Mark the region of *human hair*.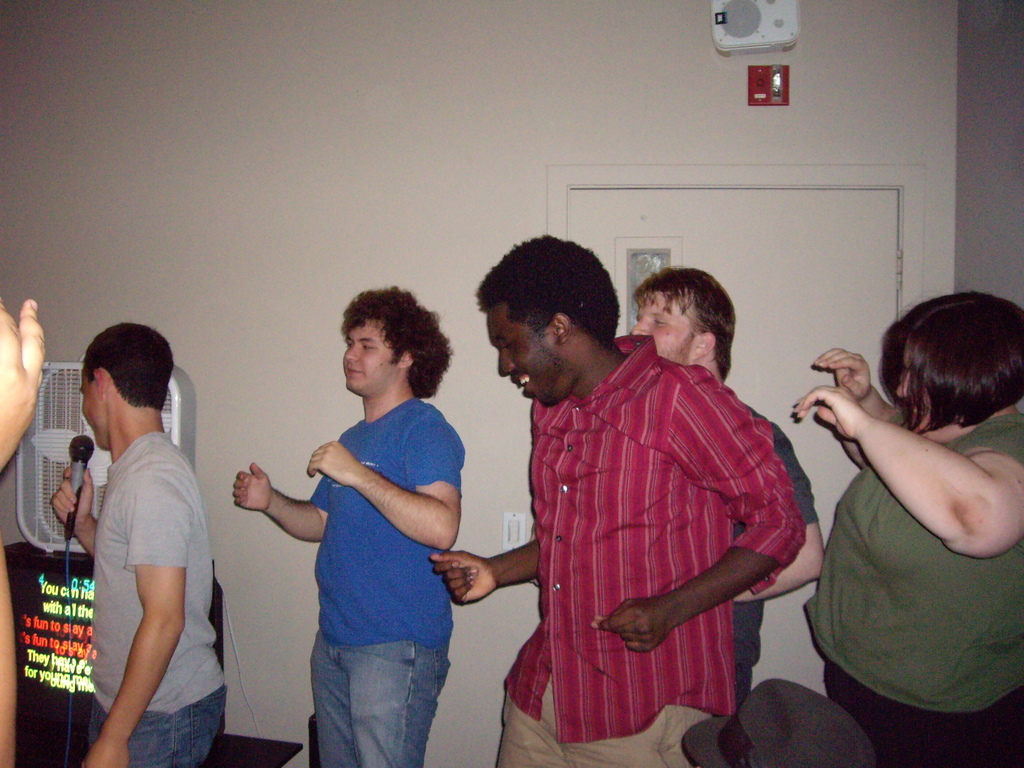
Region: (x1=339, y1=284, x2=451, y2=400).
